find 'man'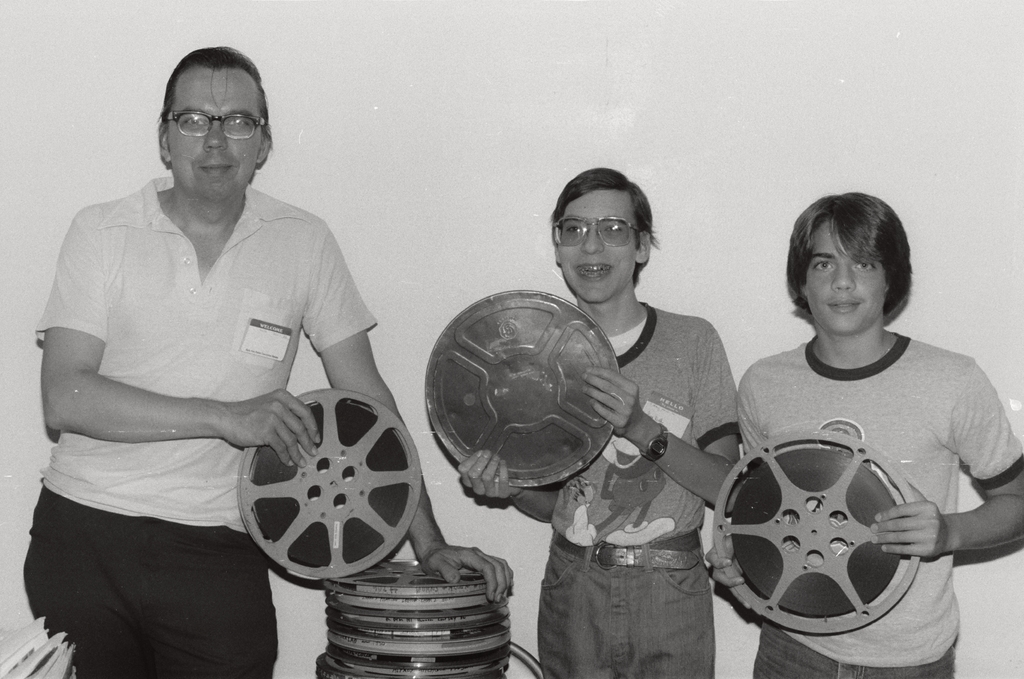
(x1=23, y1=35, x2=416, y2=669)
